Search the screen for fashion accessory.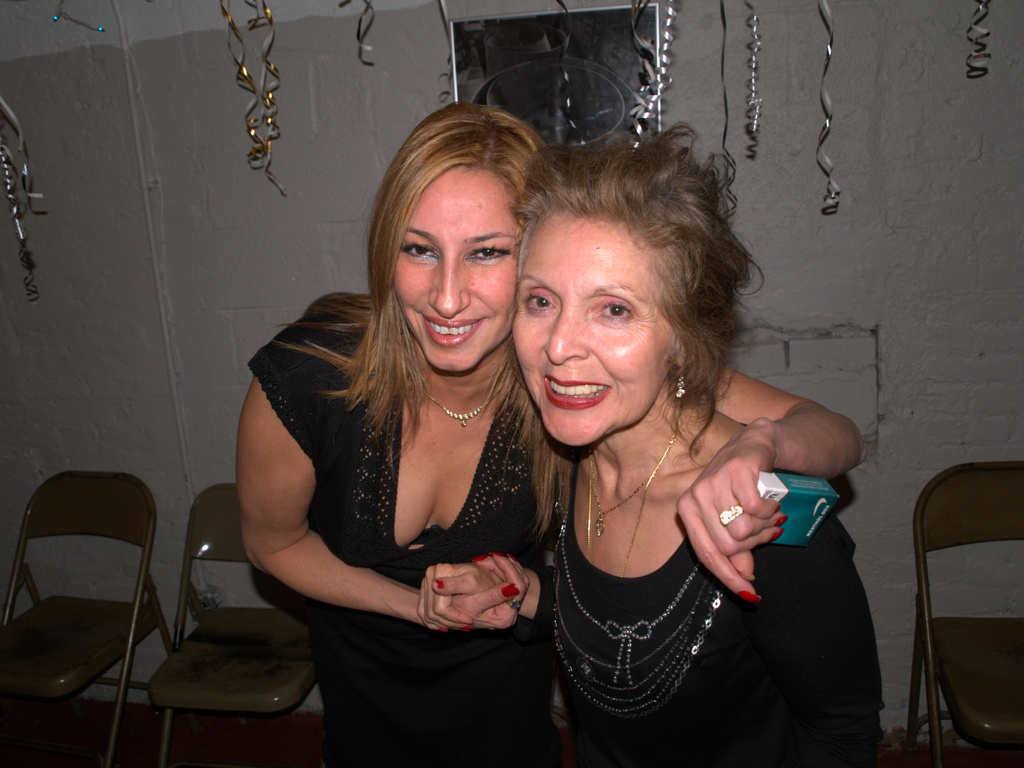
Found at <region>587, 429, 678, 580</region>.
